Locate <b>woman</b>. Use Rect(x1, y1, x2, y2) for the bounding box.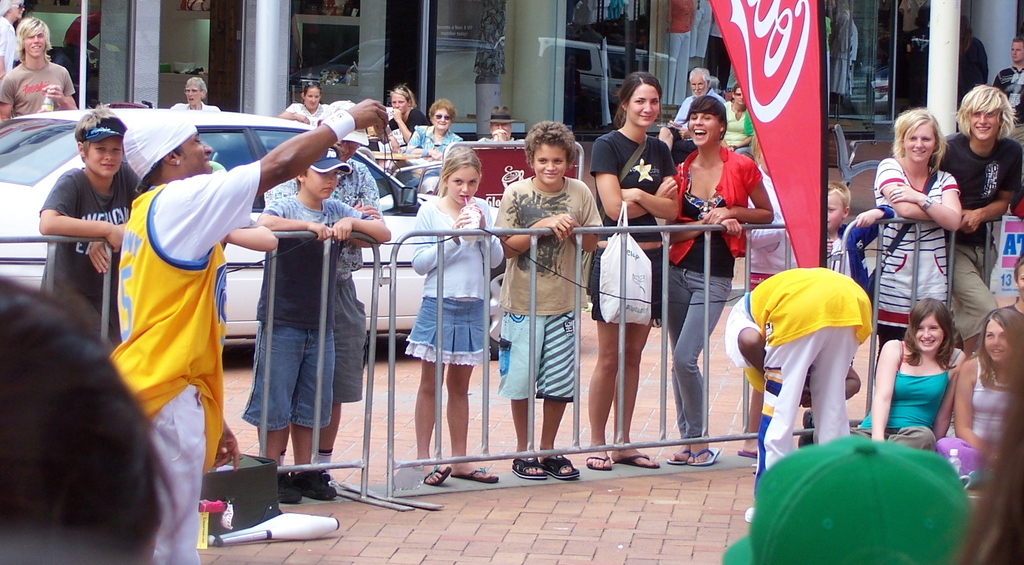
Rect(661, 95, 771, 468).
